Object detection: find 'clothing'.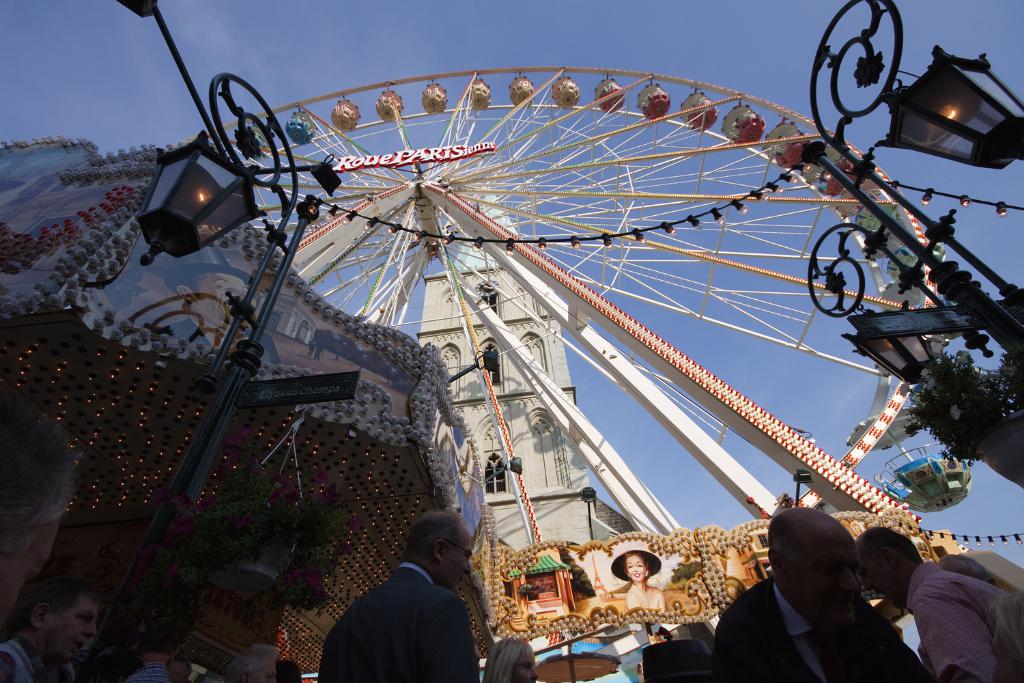
<bbox>158, 314, 281, 364</bbox>.
